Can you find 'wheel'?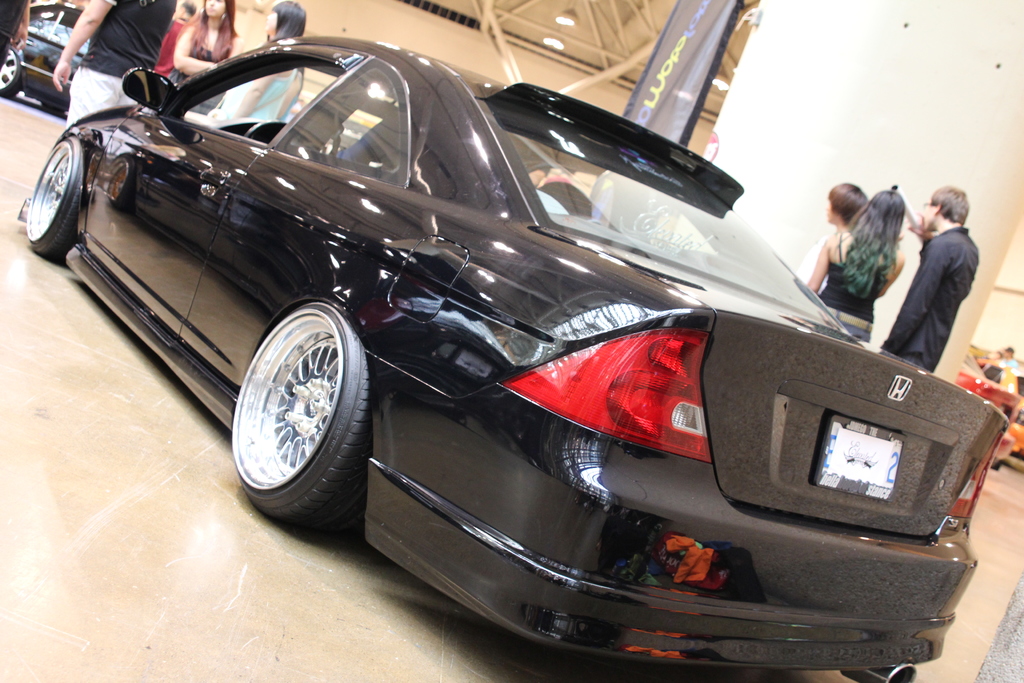
Yes, bounding box: detection(228, 281, 365, 527).
